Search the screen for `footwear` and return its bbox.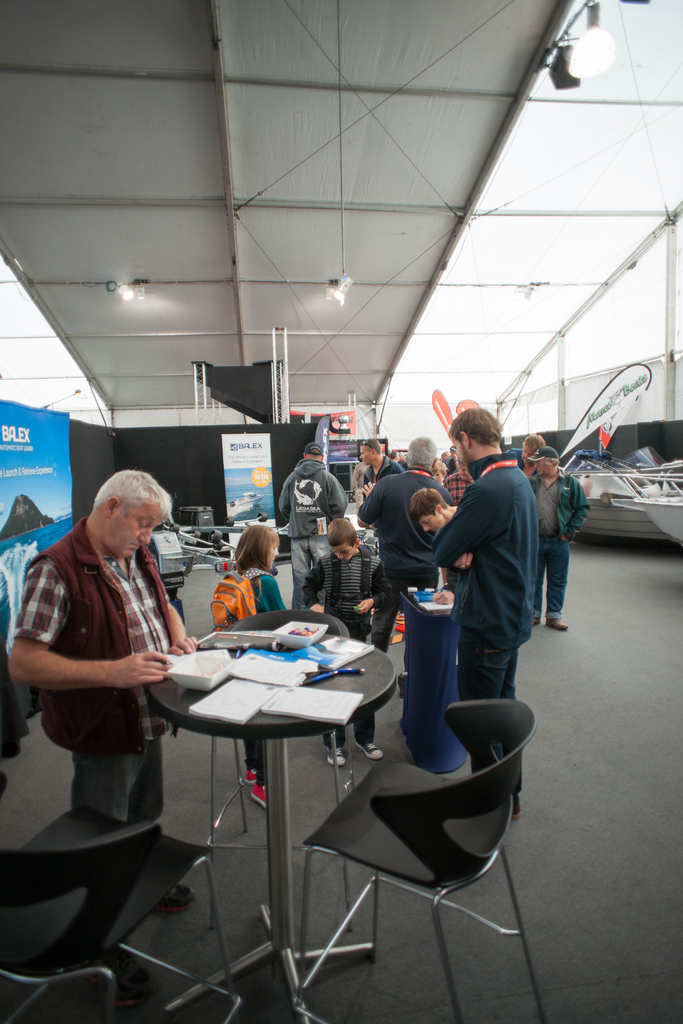
Found: pyautogui.locateOnScreen(324, 740, 348, 770).
